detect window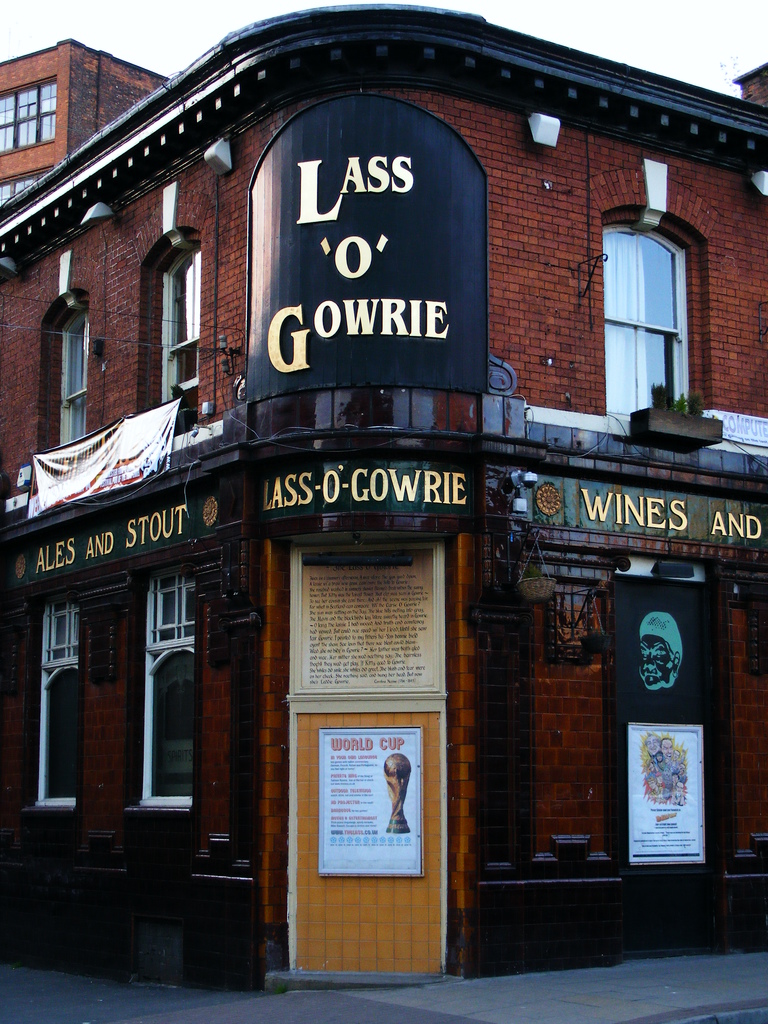
l=134, t=554, r=205, b=809
